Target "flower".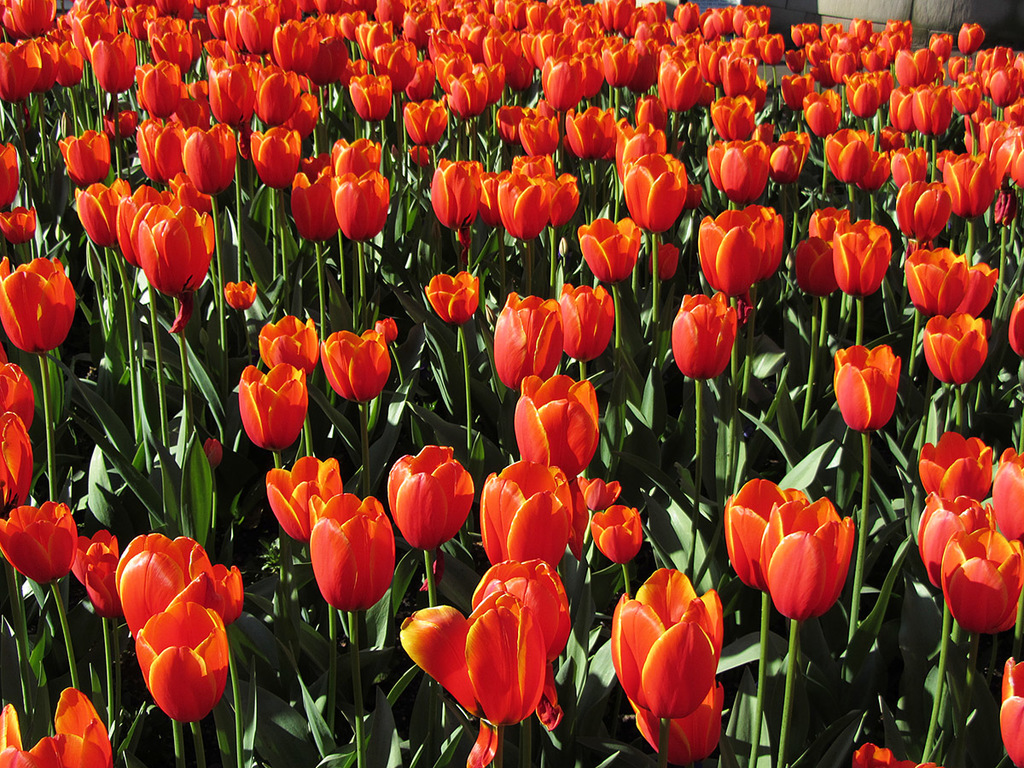
Target region: 206, 439, 218, 469.
